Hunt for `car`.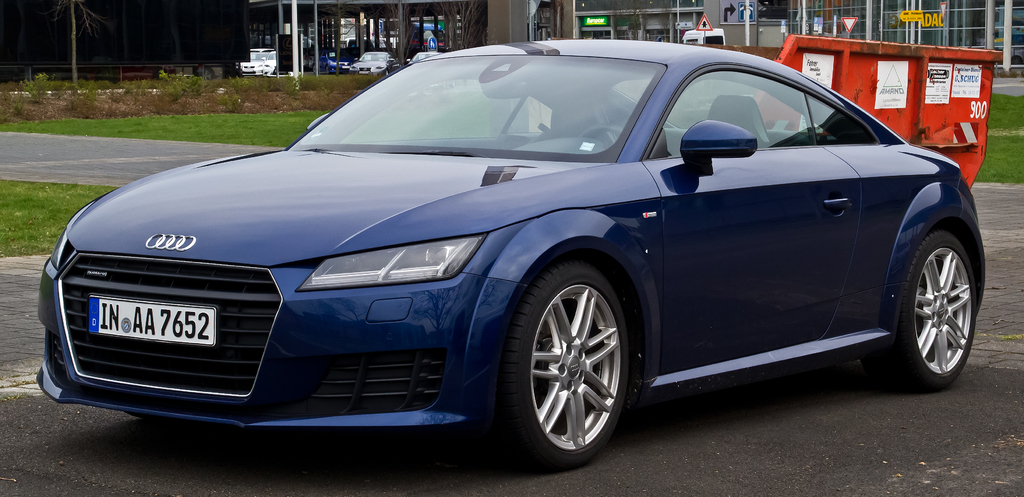
Hunted down at (13, 32, 972, 460).
